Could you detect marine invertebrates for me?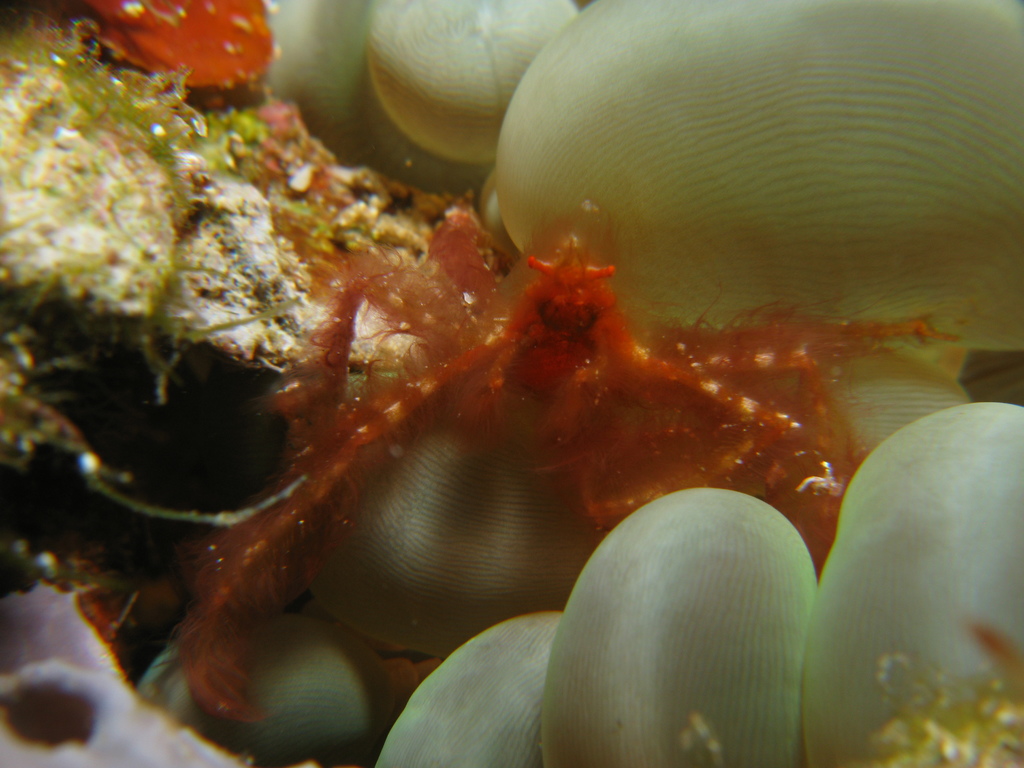
Detection result: (547, 484, 810, 767).
